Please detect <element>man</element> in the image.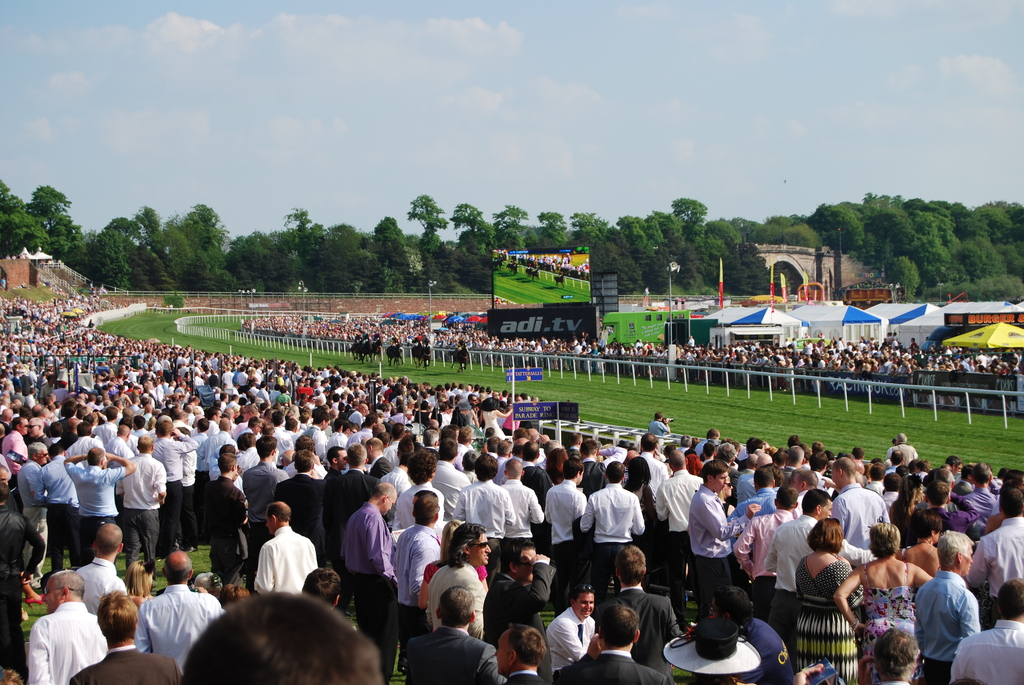
left=948, top=454, right=966, bottom=475.
